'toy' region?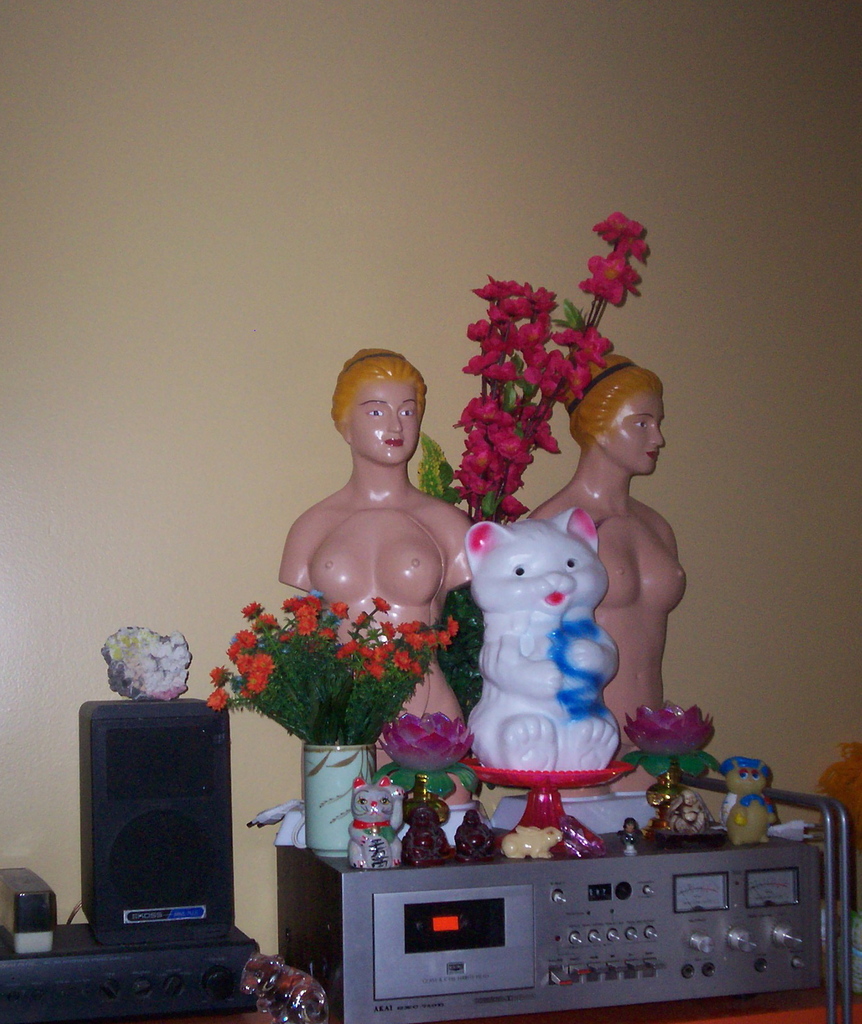
left=554, top=815, right=612, bottom=860
